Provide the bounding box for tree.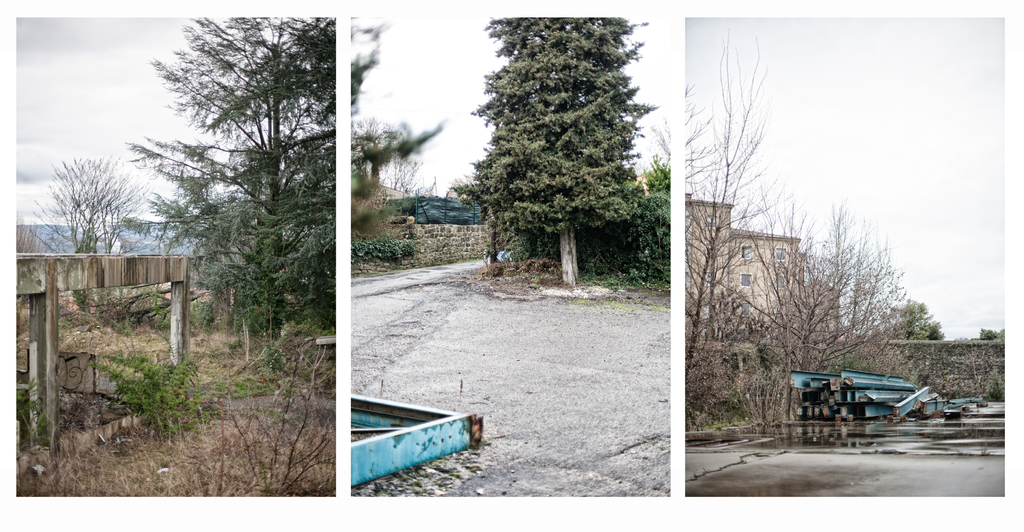
locate(468, 11, 647, 307).
